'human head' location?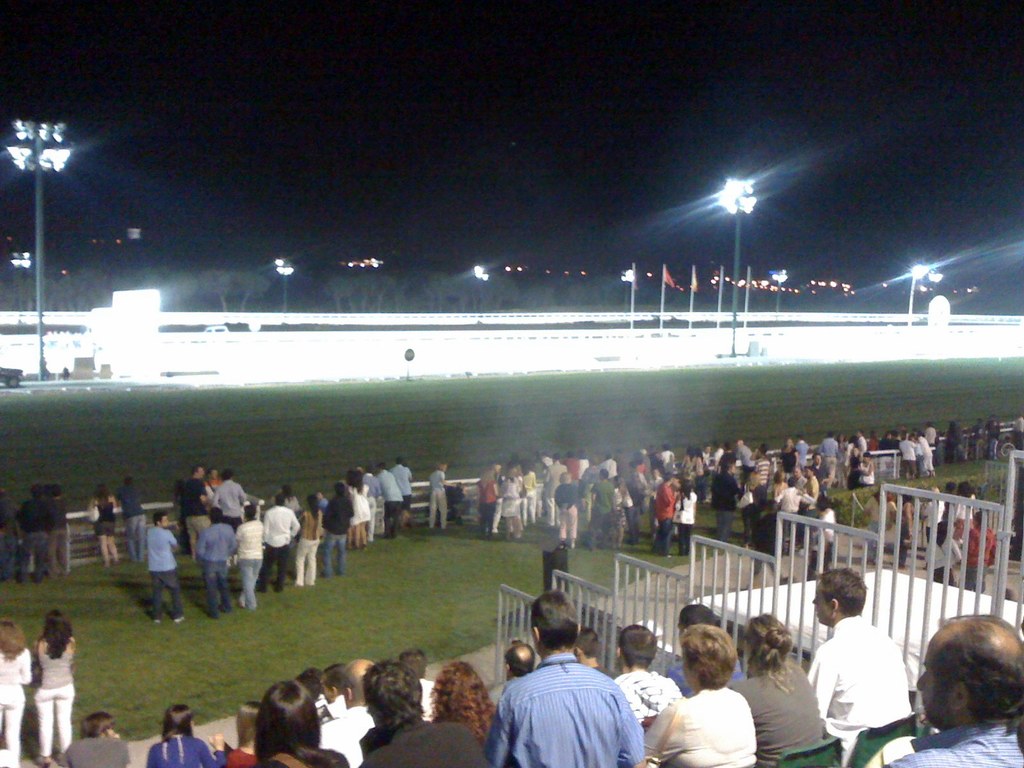
[212, 469, 217, 480]
